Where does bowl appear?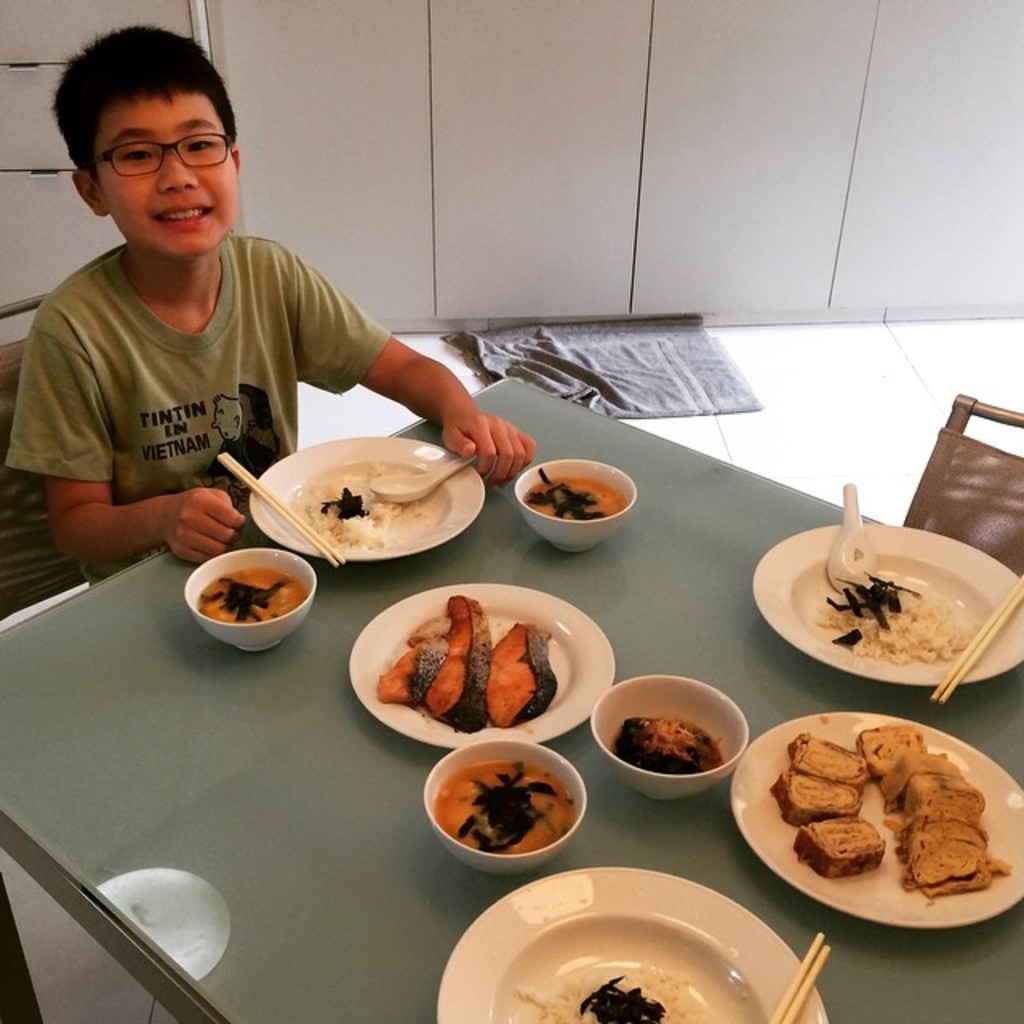
Appears at select_region(592, 675, 749, 800).
